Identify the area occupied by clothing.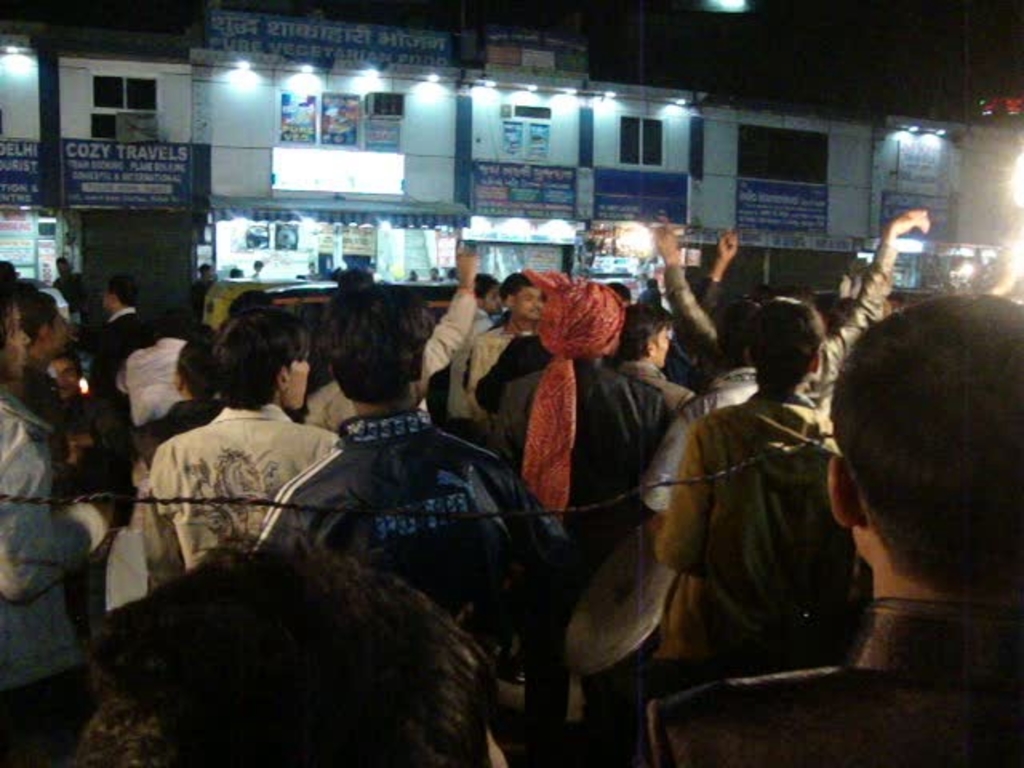
Area: [left=146, top=400, right=339, bottom=573].
